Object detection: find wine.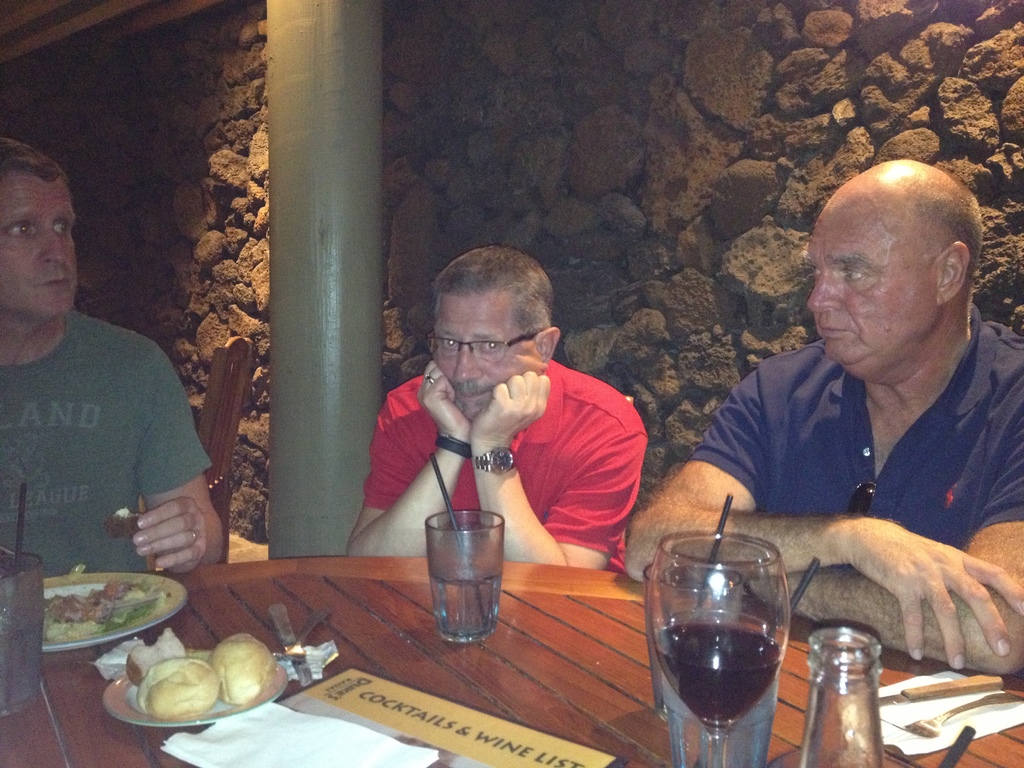
left=650, top=518, right=797, bottom=767.
